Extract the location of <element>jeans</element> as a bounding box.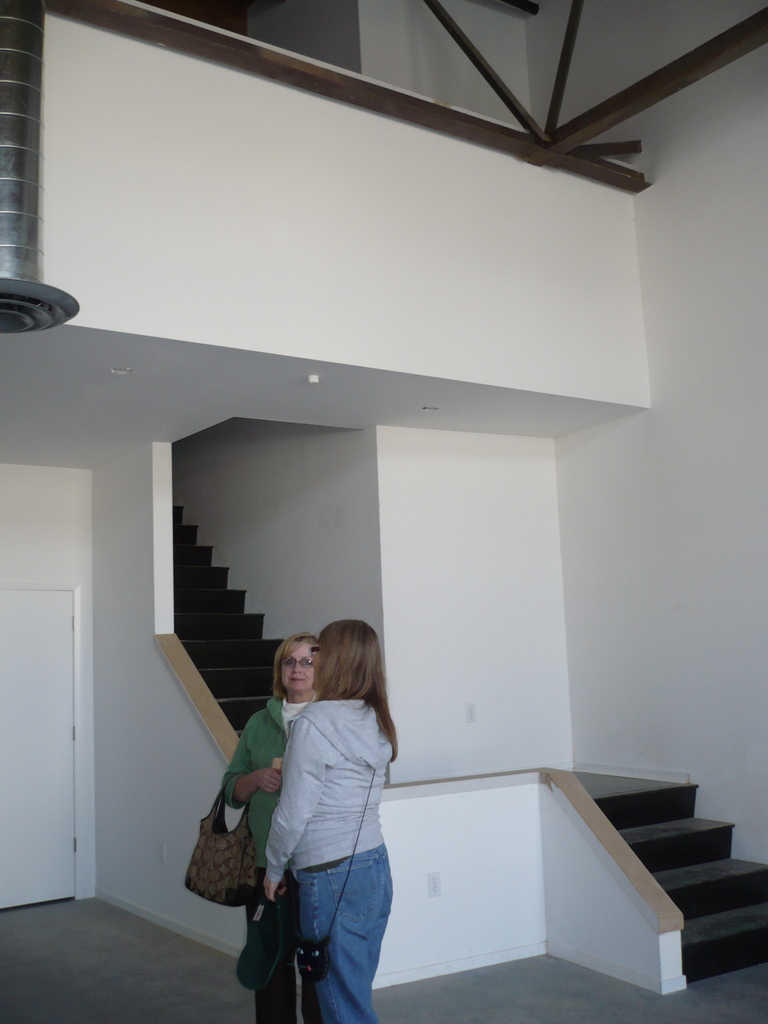
detection(284, 850, 392, 1023).
